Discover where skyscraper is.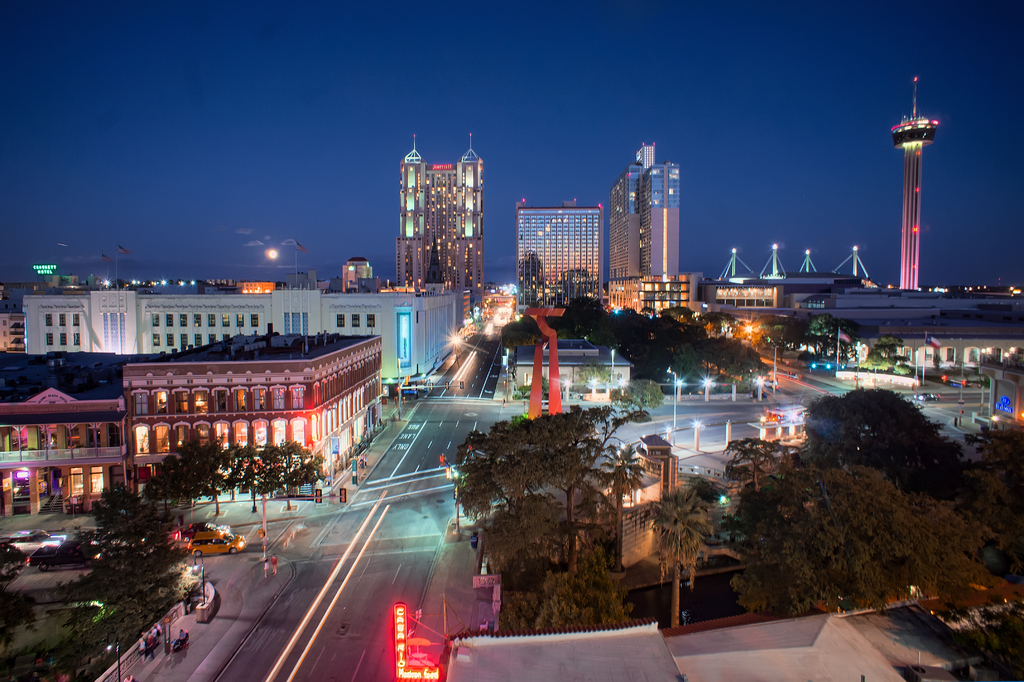
Discovered at left=610, top=140, right=680, bottom=306.
